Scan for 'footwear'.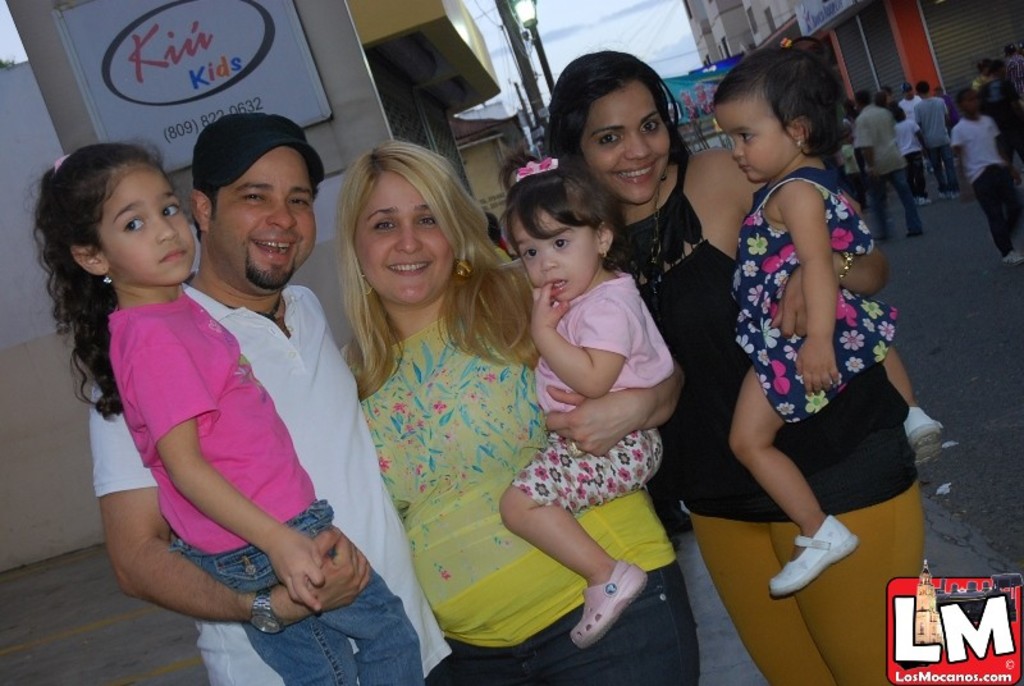
Scan result: 919,193,927,206.
